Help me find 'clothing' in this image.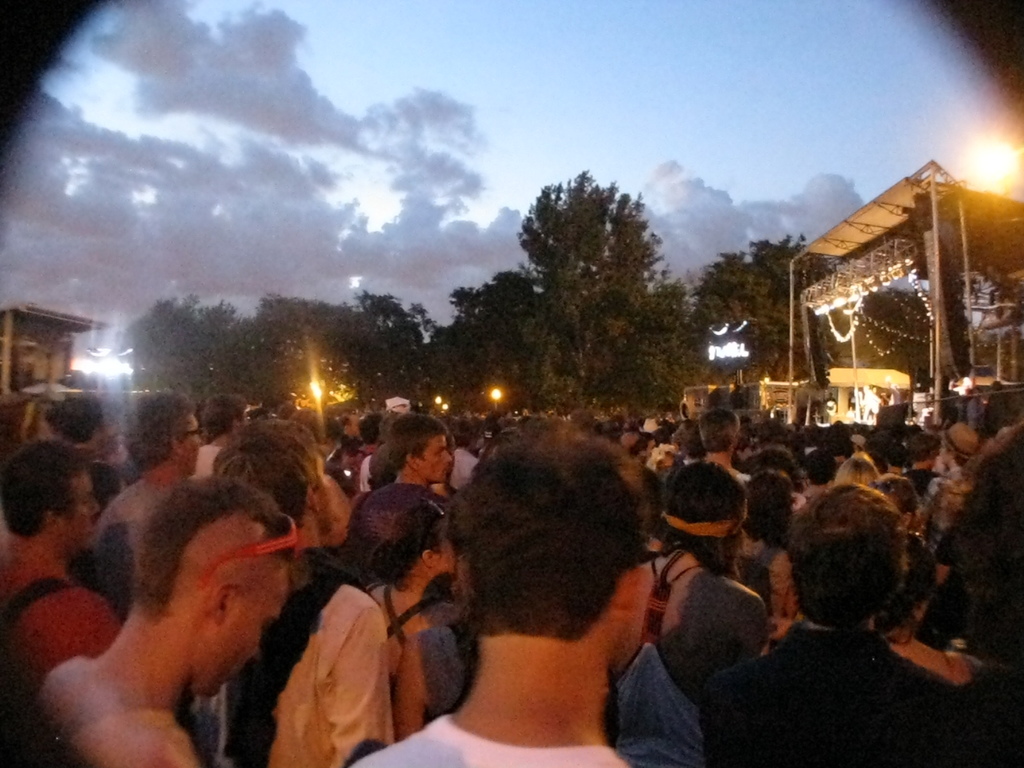
Found it: bbox=[350, 715, 632, 767].
